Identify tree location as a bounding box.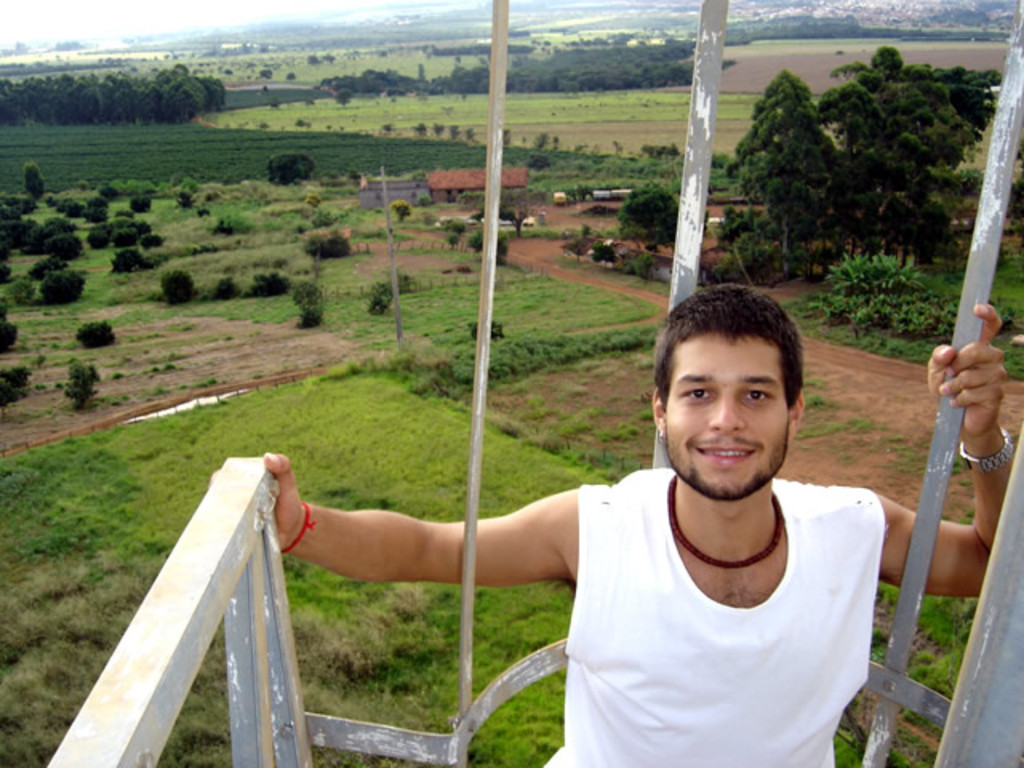
x1=125, y1=194, x2=155, y2=211.
